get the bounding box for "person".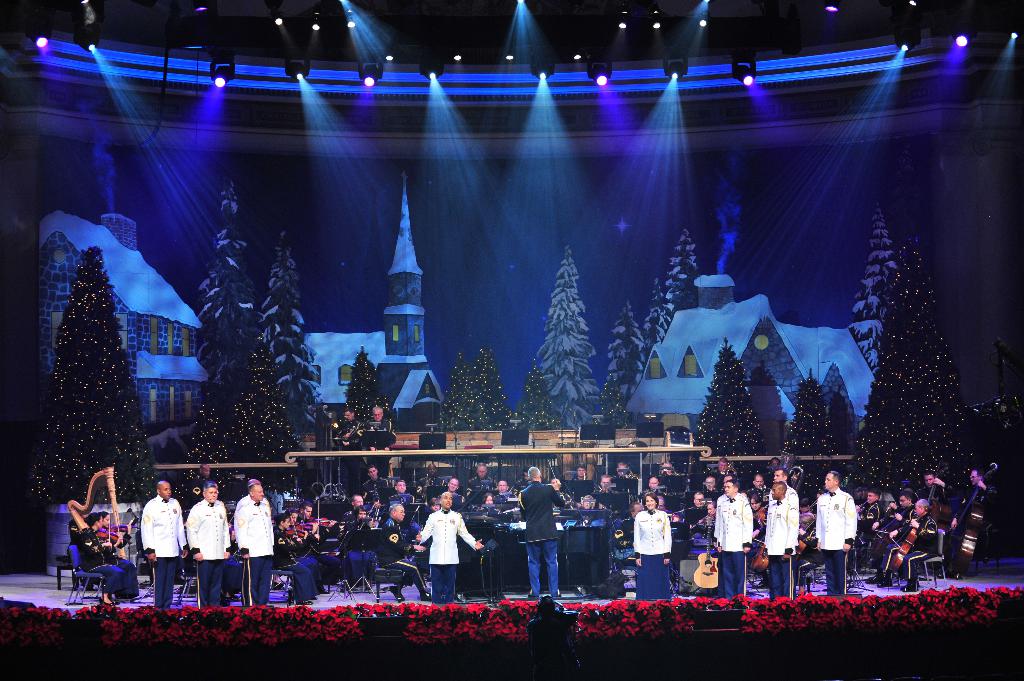
left=580, top=494, right=614, bottom=513.
